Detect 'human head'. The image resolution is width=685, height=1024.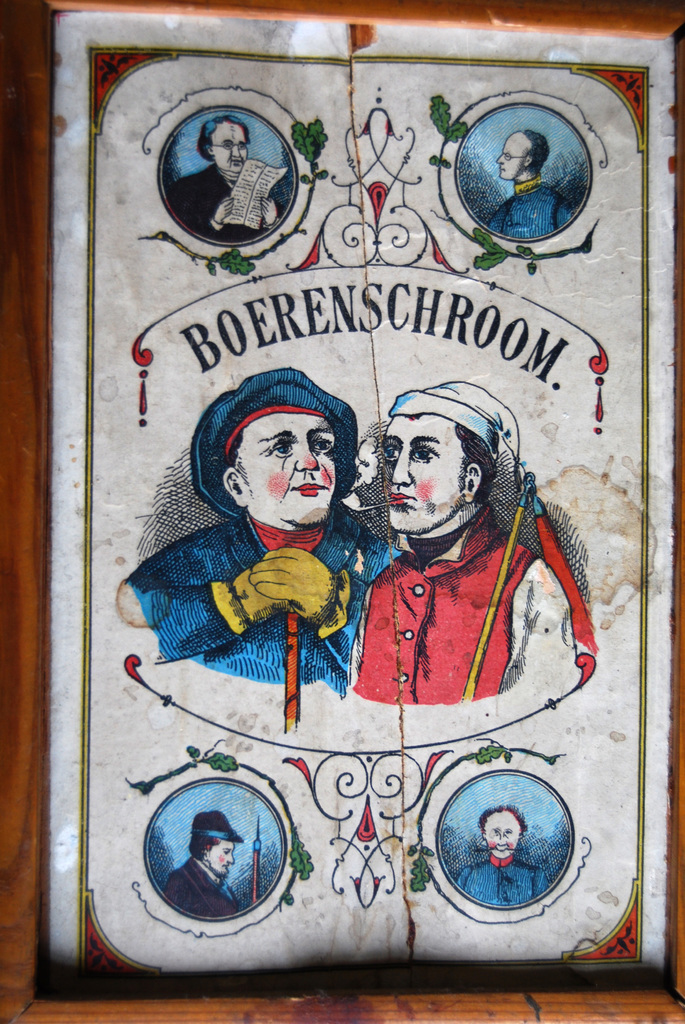
detection(196, 371, 362, 529).
